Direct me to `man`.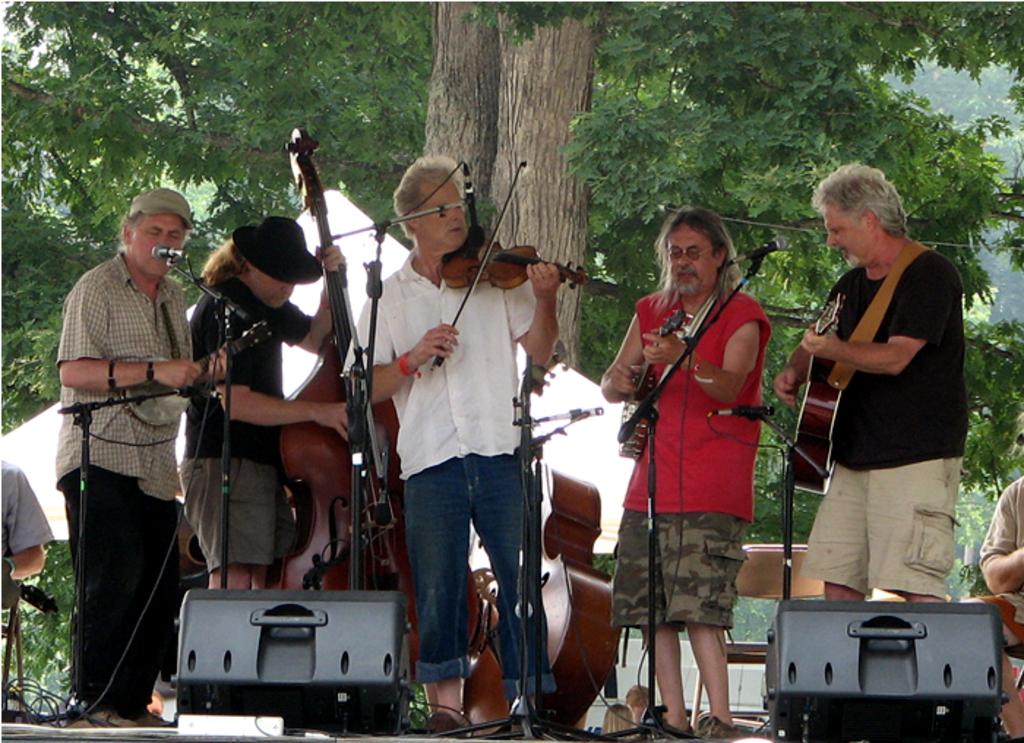
Direction: <box>42,173,217,724</box>.
